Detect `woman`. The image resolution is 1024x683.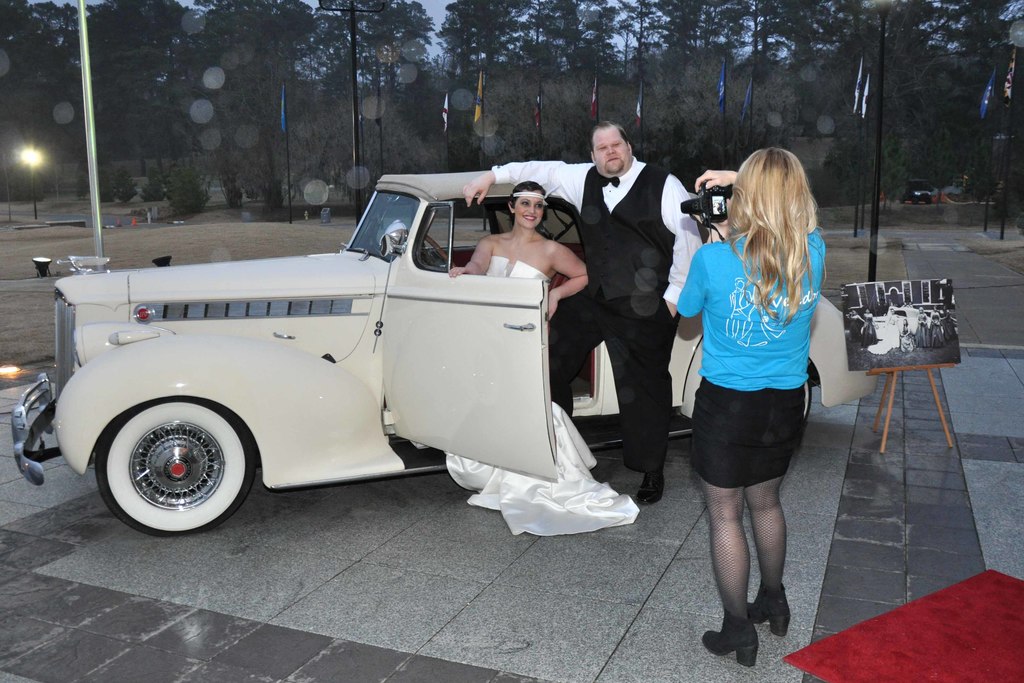
x1=449 y1=181 x2=639 y2=536.
